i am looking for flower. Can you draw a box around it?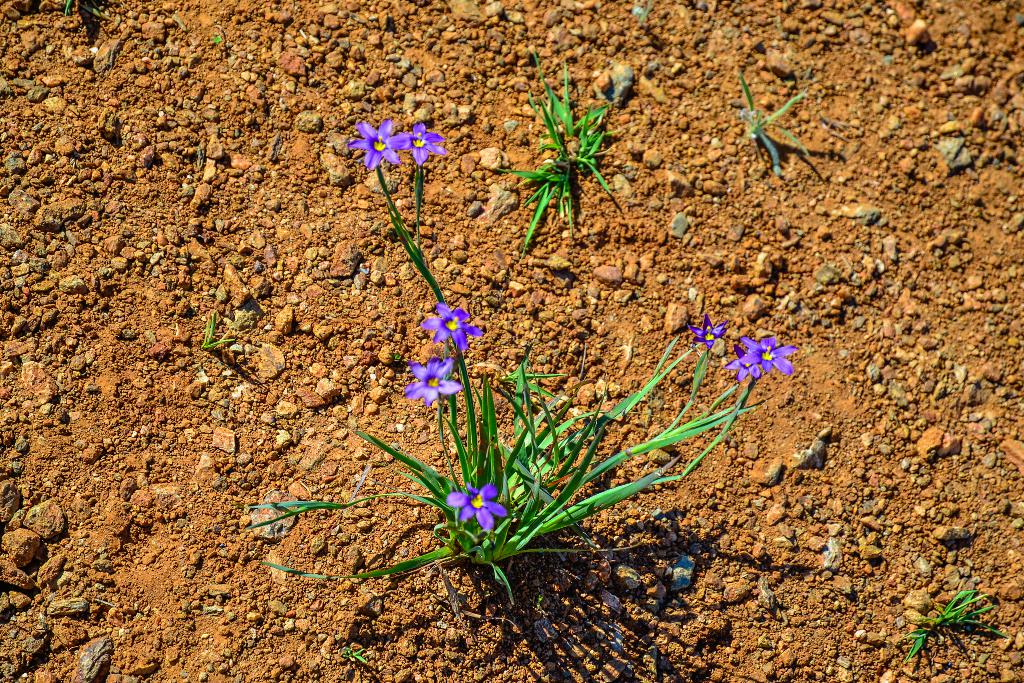
Sure, the bounding box is box(407, 120, 448, 168).
